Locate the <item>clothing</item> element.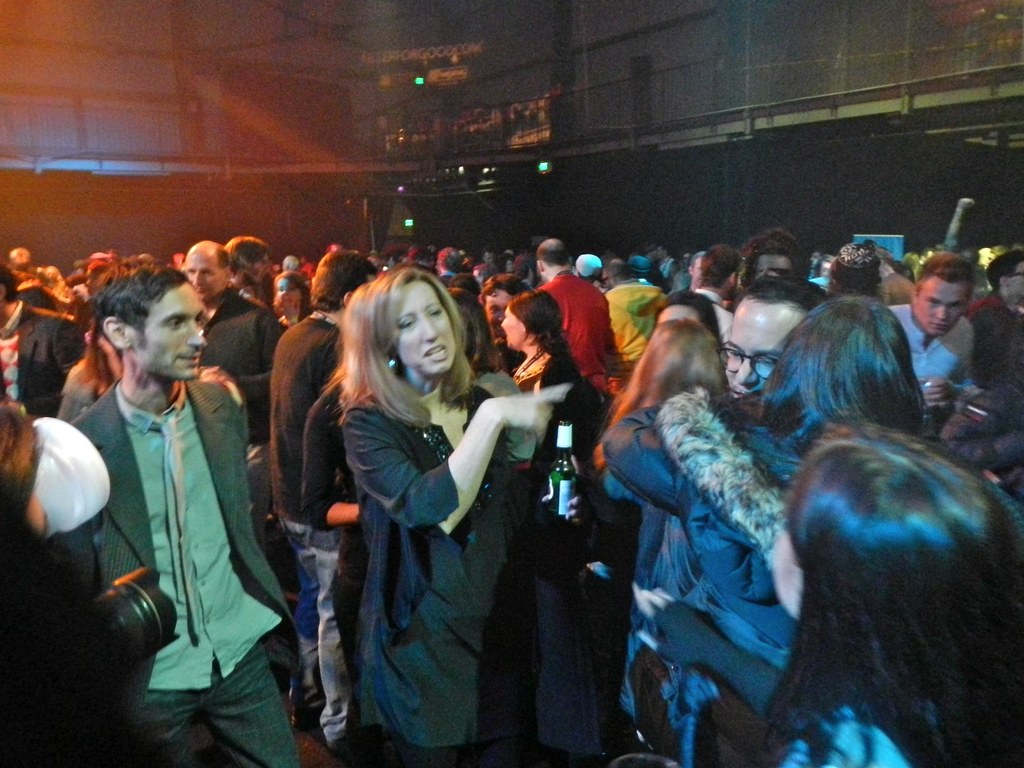
Element bbox: (964, 289, 1023, 378).
